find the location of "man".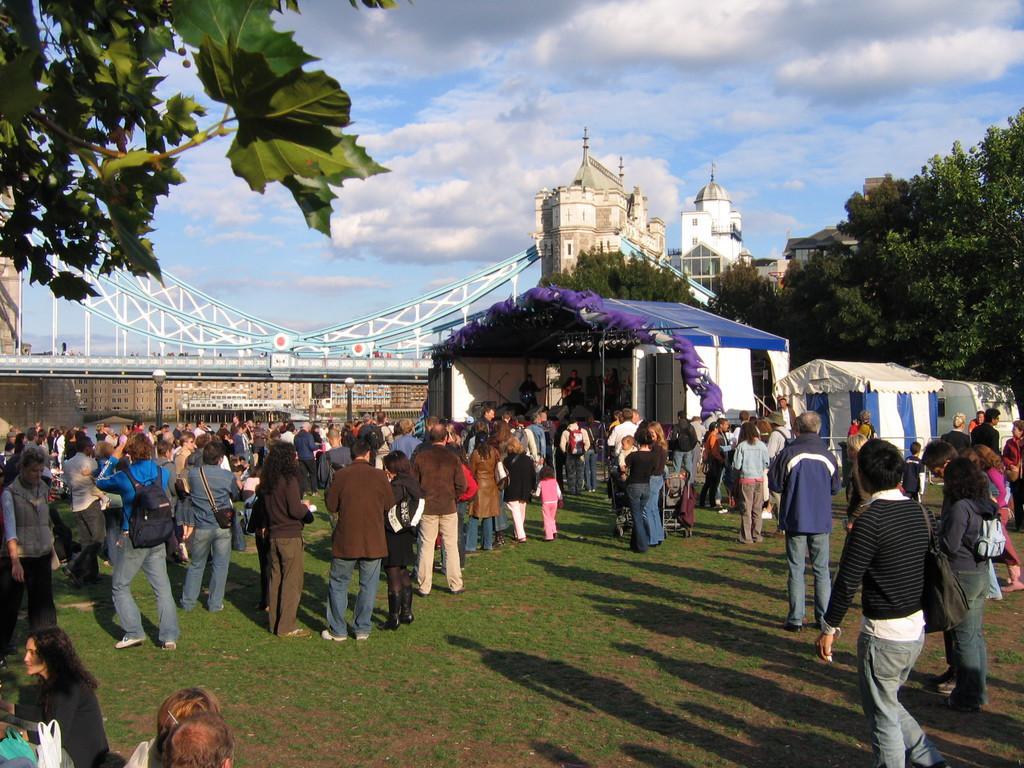
Location: BBox(761, 408, 792, 539).
